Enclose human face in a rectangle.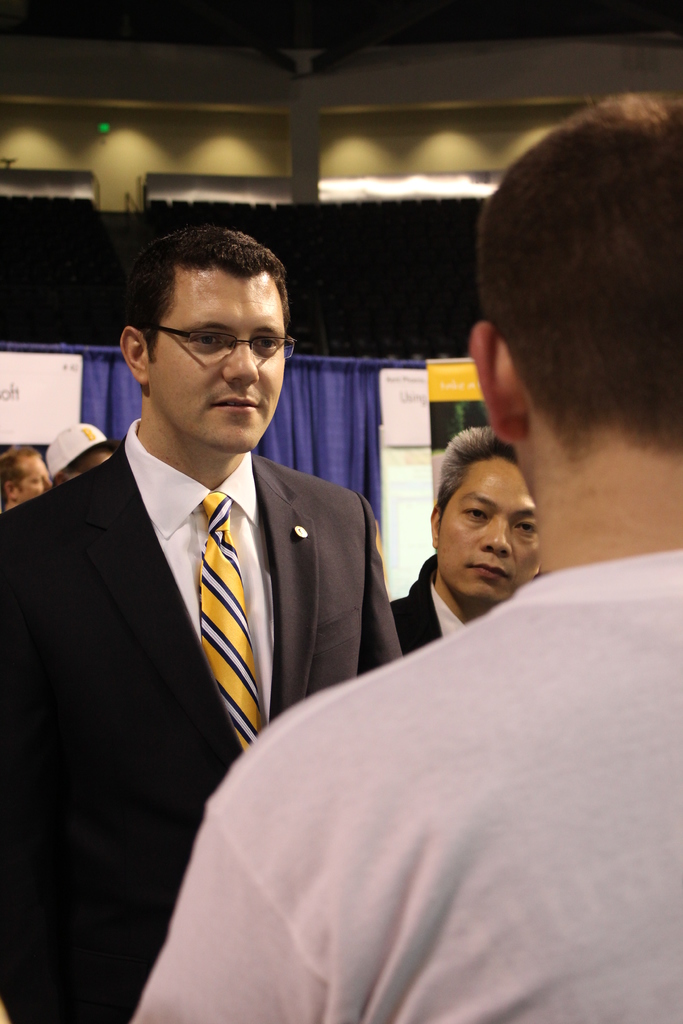
153, 267, 297, 456.
